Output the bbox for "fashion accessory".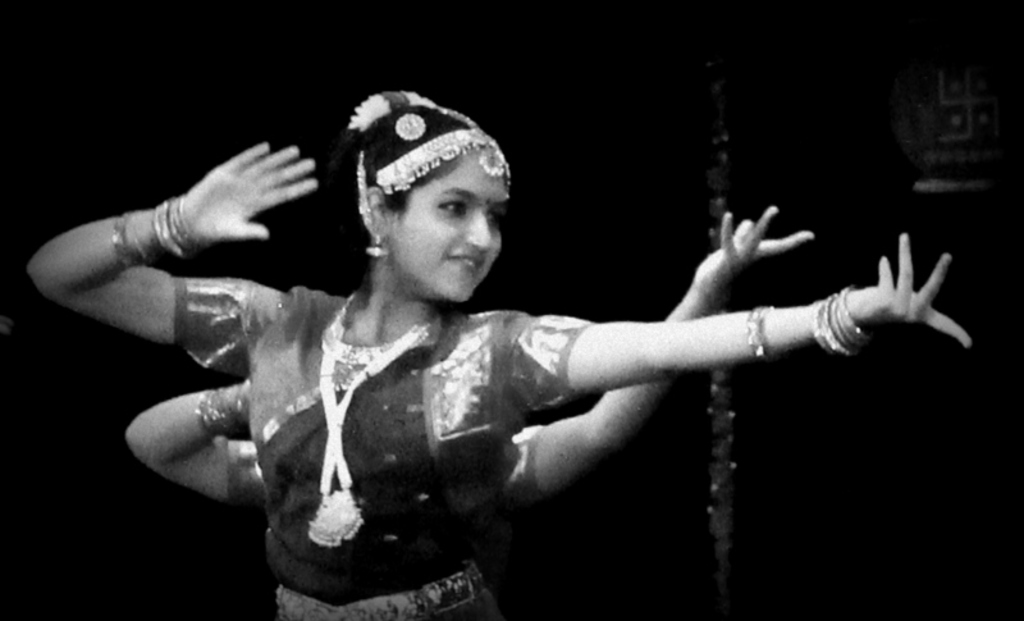
locate(815, 286, 870, 362).
